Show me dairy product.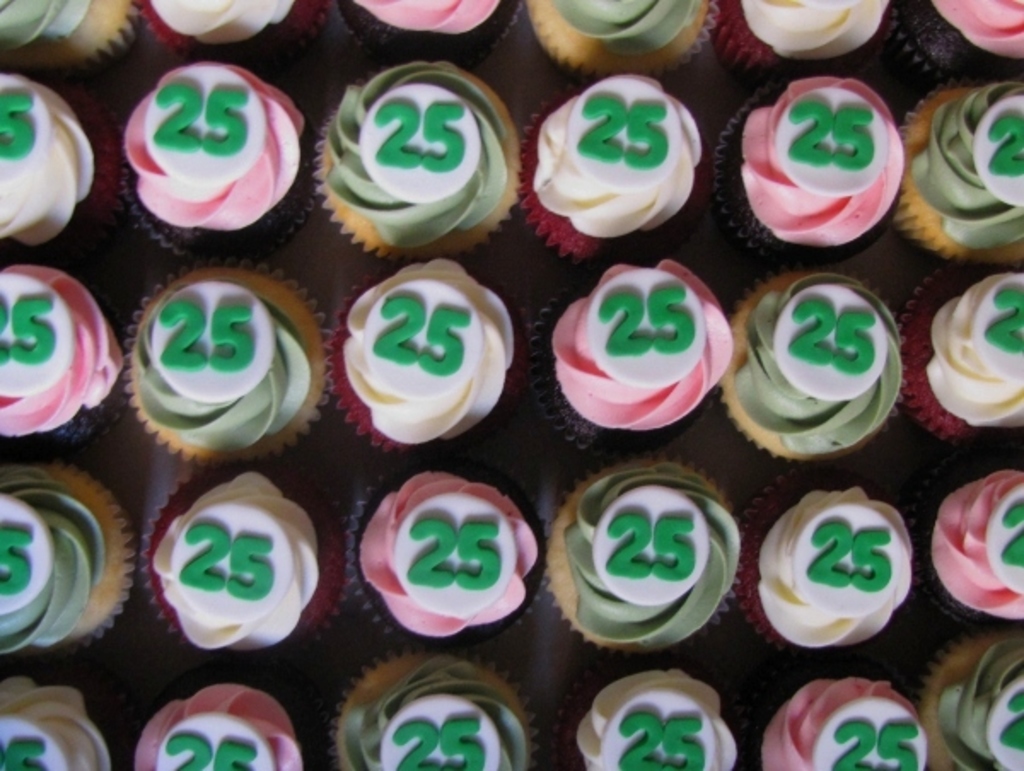
dairy product is here: 935 635 1022 769.
